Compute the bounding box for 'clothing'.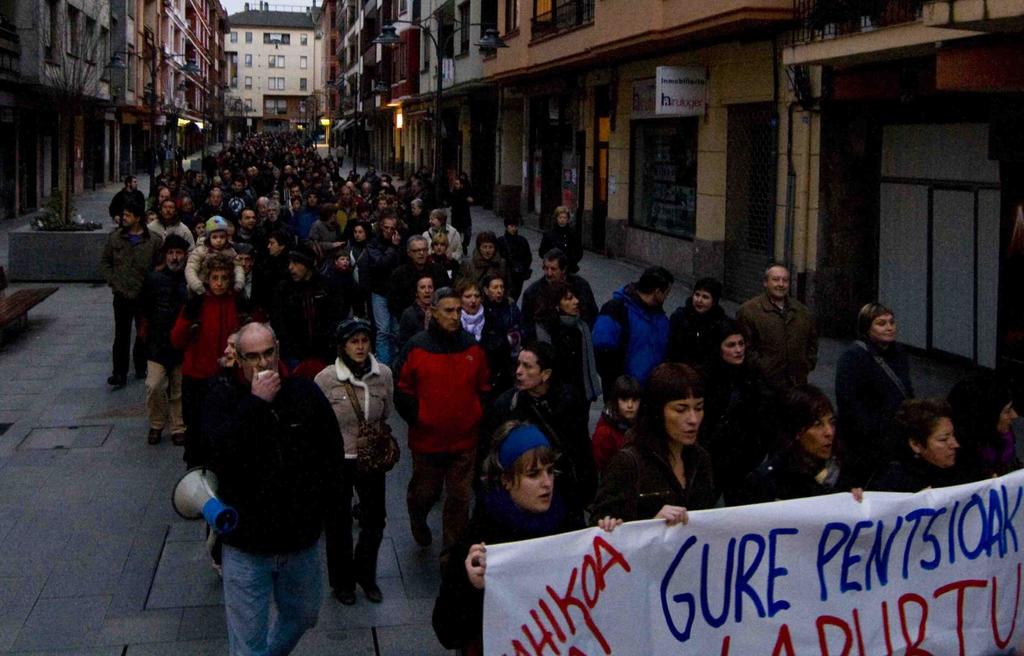
bbox=(266, 217, 277, 230).
